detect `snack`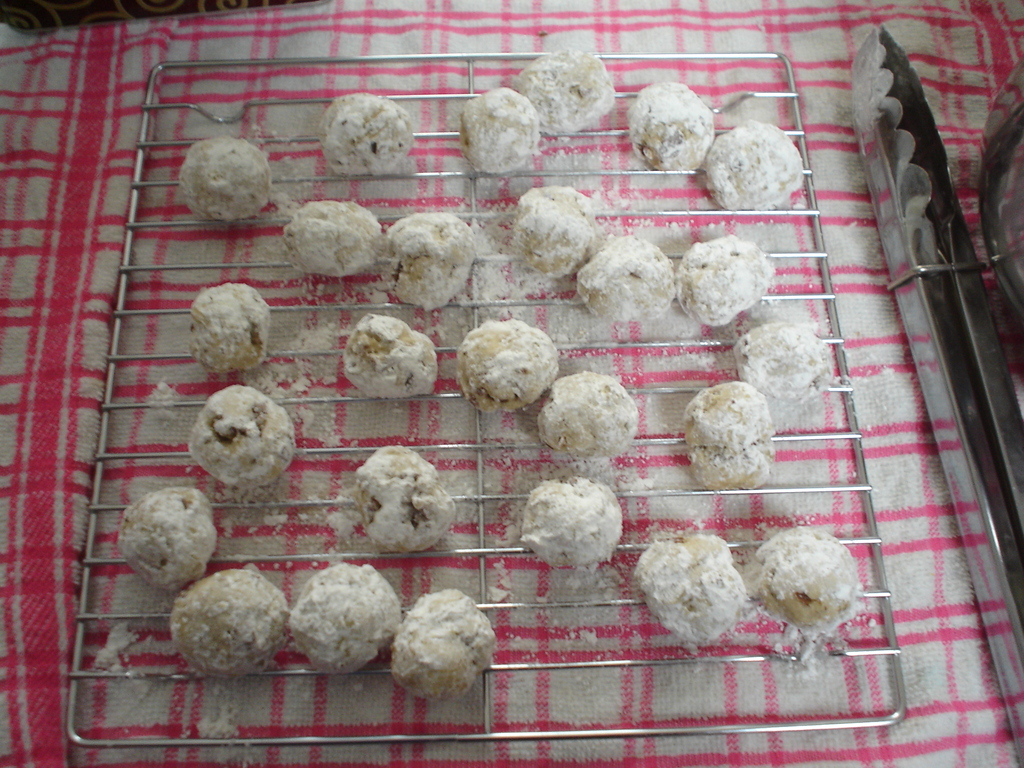
[507,53,612,132]
